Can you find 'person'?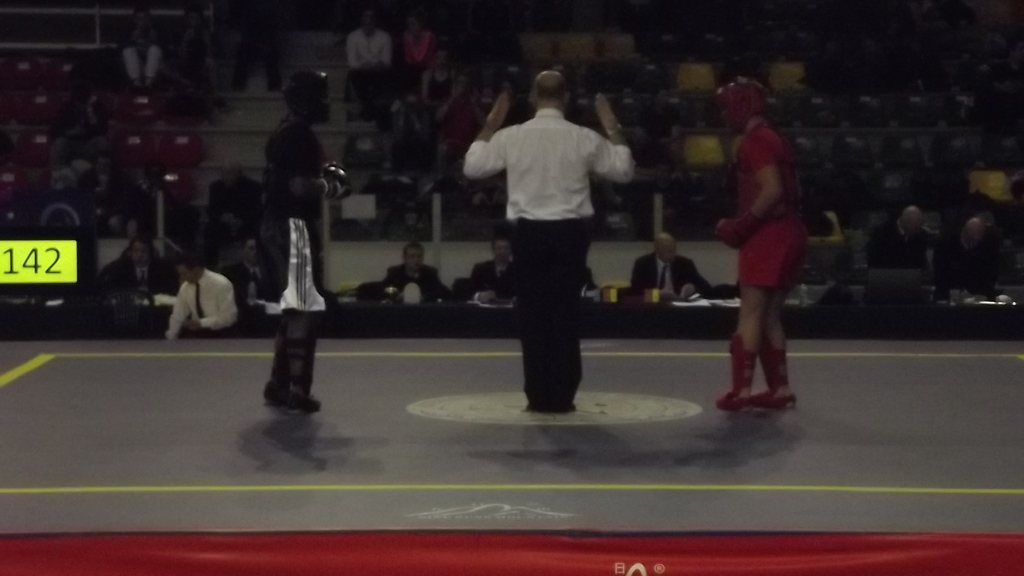
Yes, bounding box: crop(373, 243, 452, 298).
